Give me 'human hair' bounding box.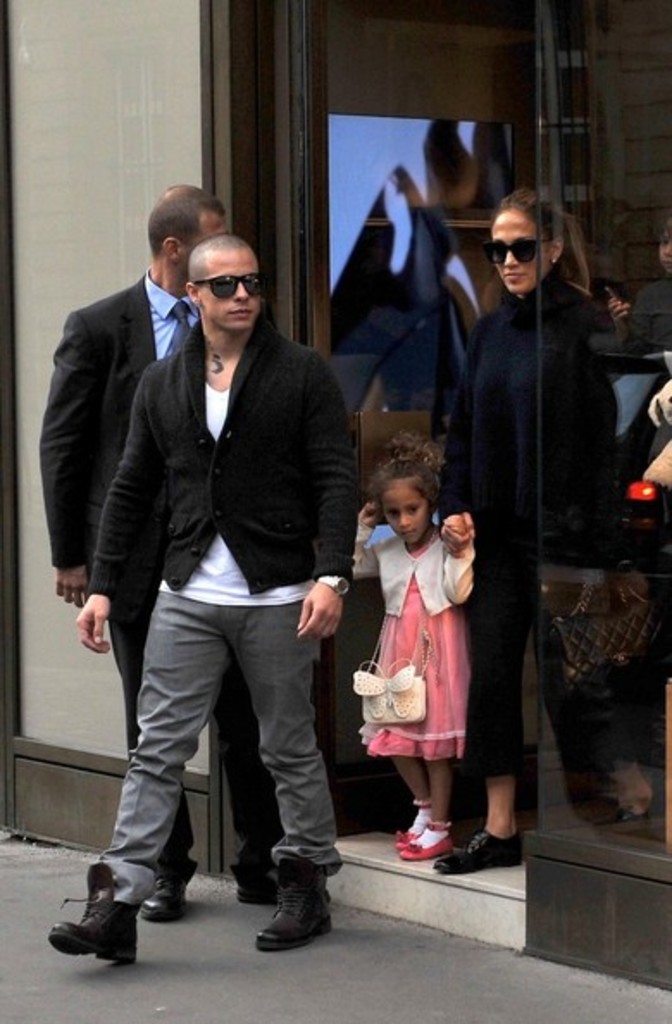
left=365, top=438, right=439, bottom=515.
